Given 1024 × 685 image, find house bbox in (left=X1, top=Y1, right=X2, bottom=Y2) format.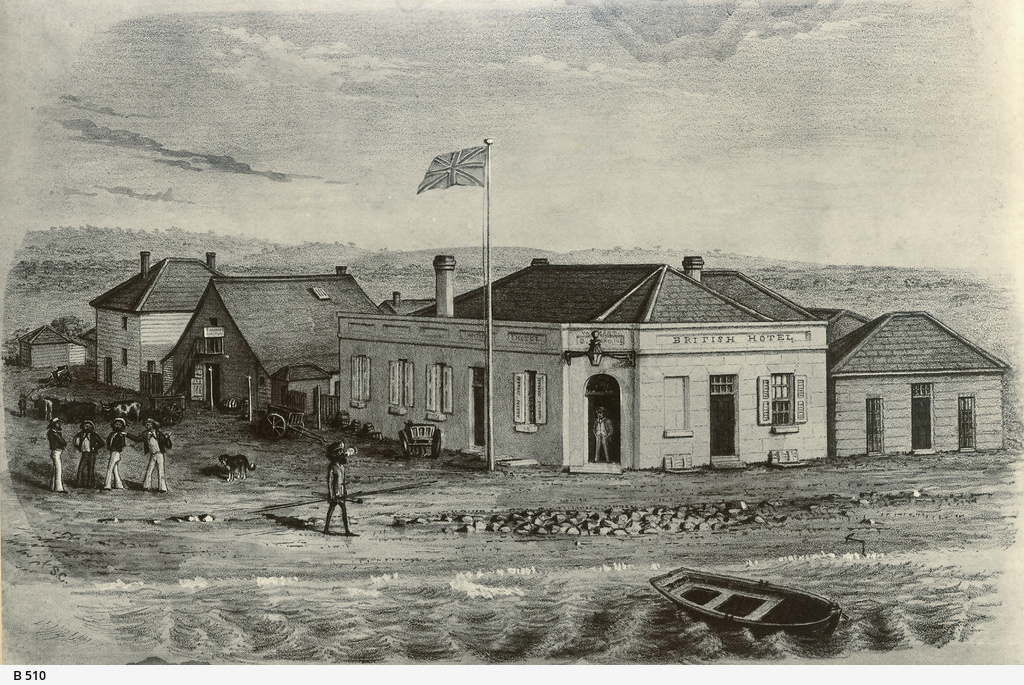
(left=18, top=321, right=86, bottom=368).
